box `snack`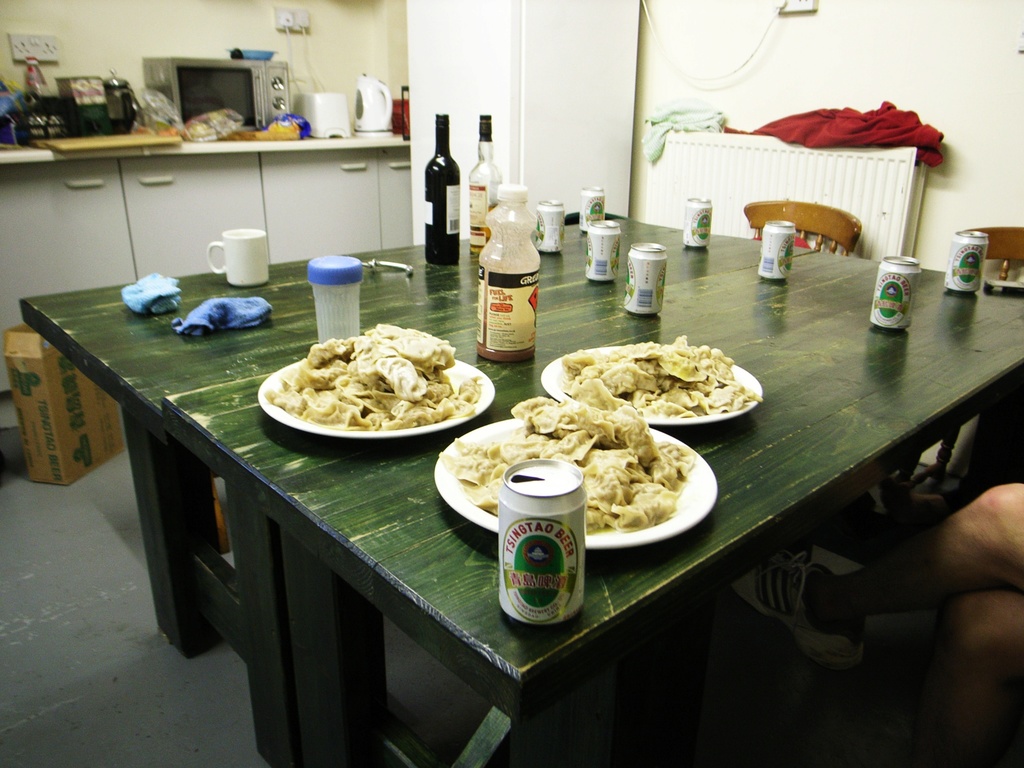
(left=945, top=227, right=982, bottom=294)
